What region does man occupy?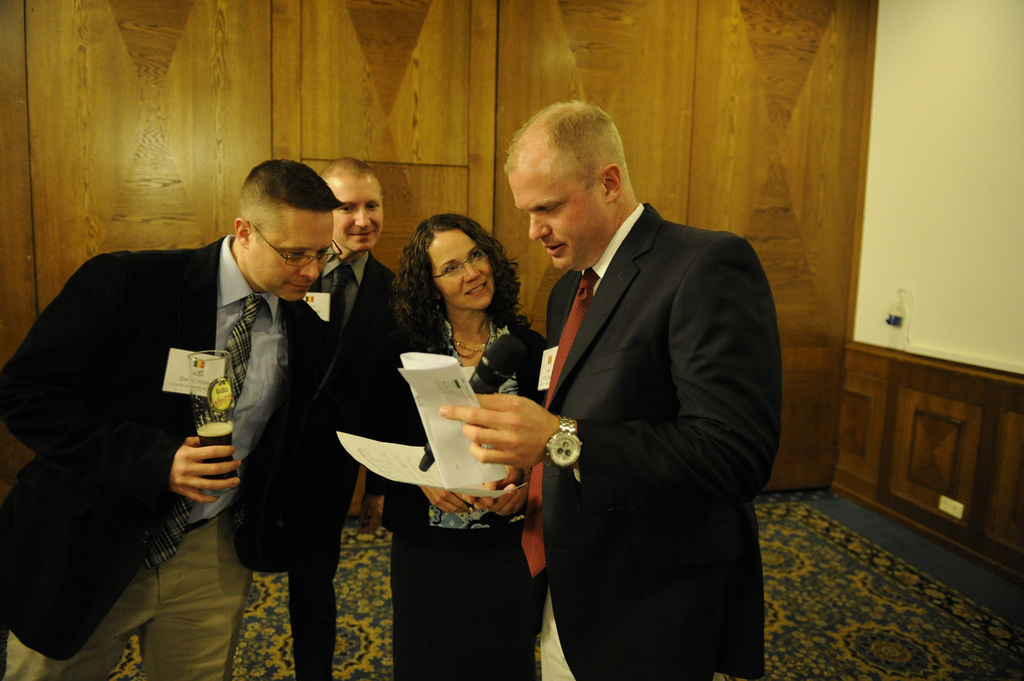
Rect(0, 158, 345, 680).
